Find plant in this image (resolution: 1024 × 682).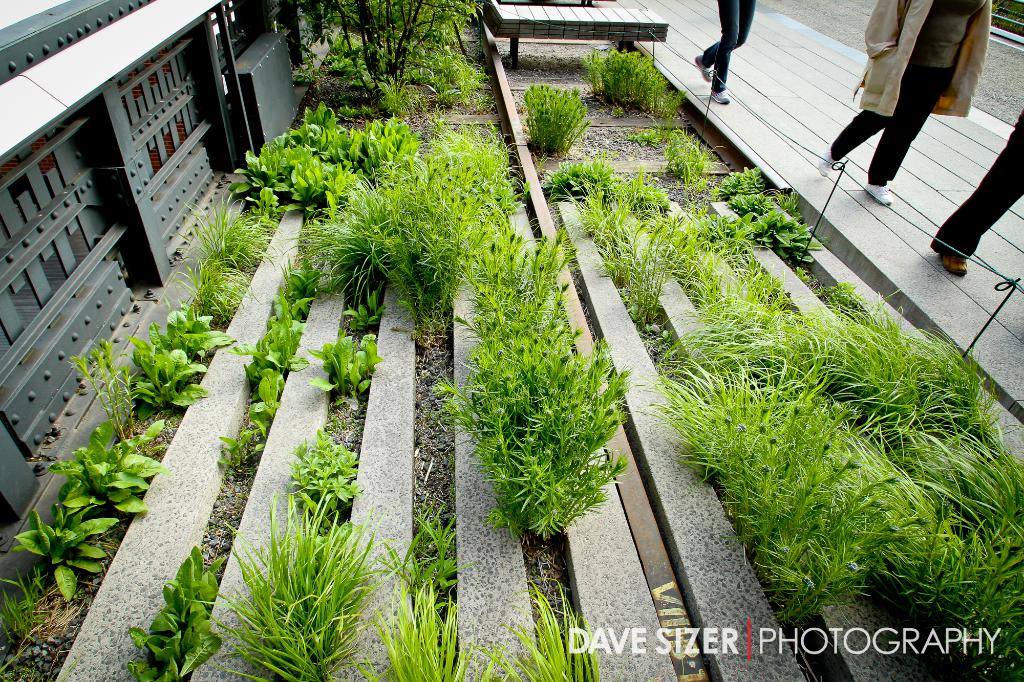
select_region(296, 421, 356, 514).
